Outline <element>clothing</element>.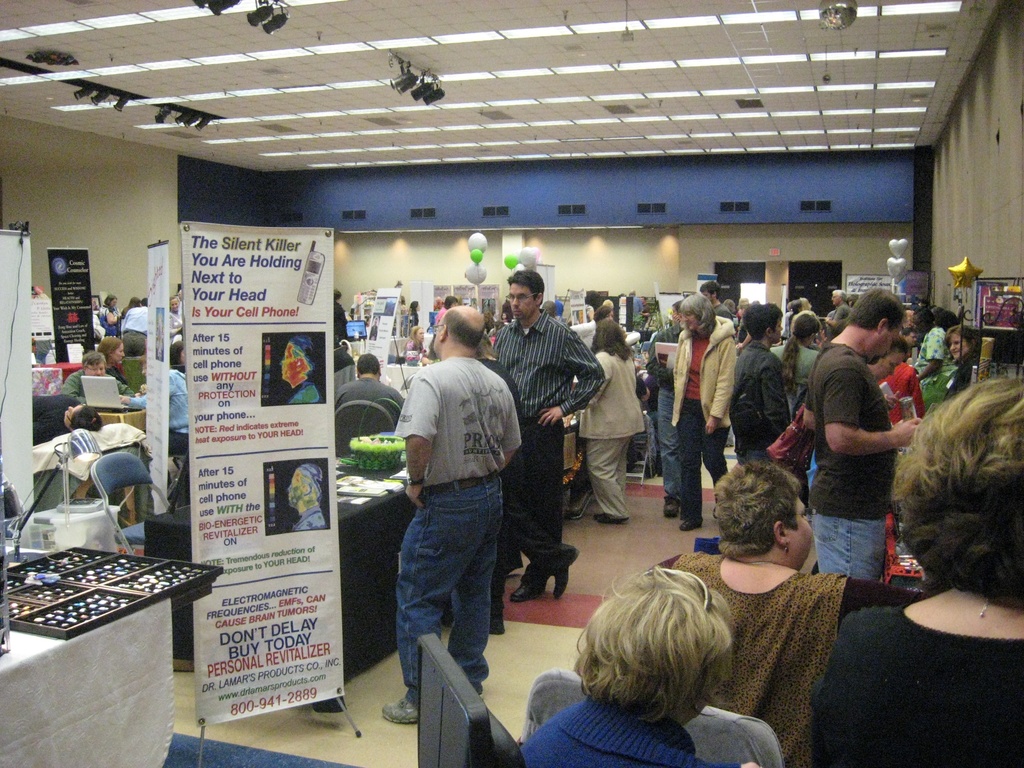
Outline: (490,300,610,564).
